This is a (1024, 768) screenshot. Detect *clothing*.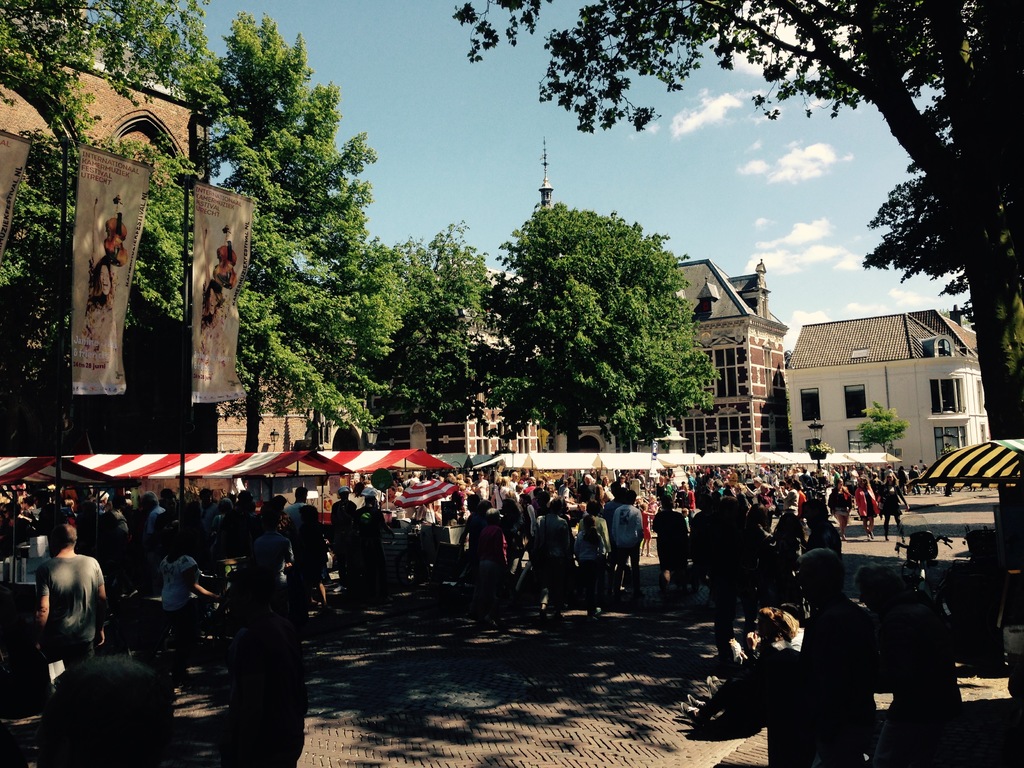
(333, 463, 832, 534).
